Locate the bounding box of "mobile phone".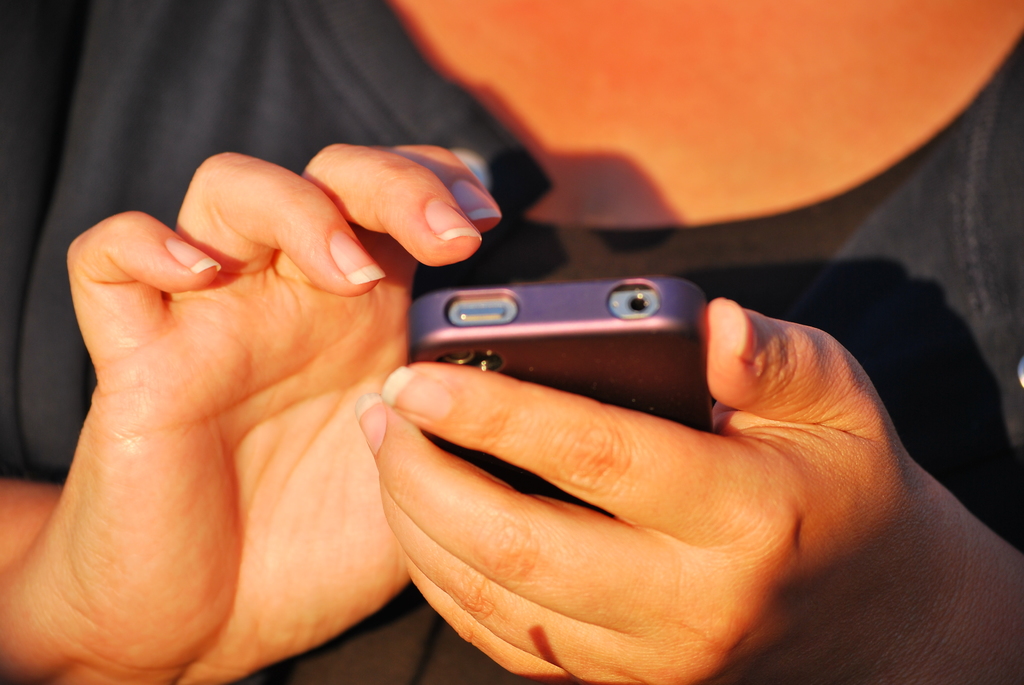
Bounding box: <box>403,282,719,514</box>.
